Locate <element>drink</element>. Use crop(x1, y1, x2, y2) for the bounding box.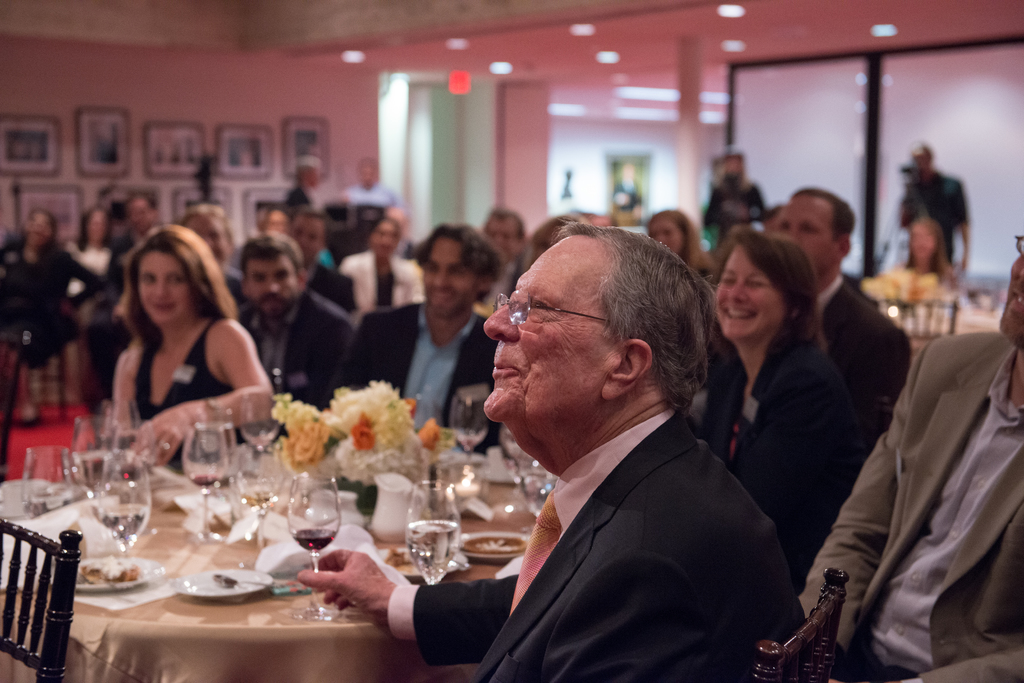
crop(297, 526, 335, 552).
